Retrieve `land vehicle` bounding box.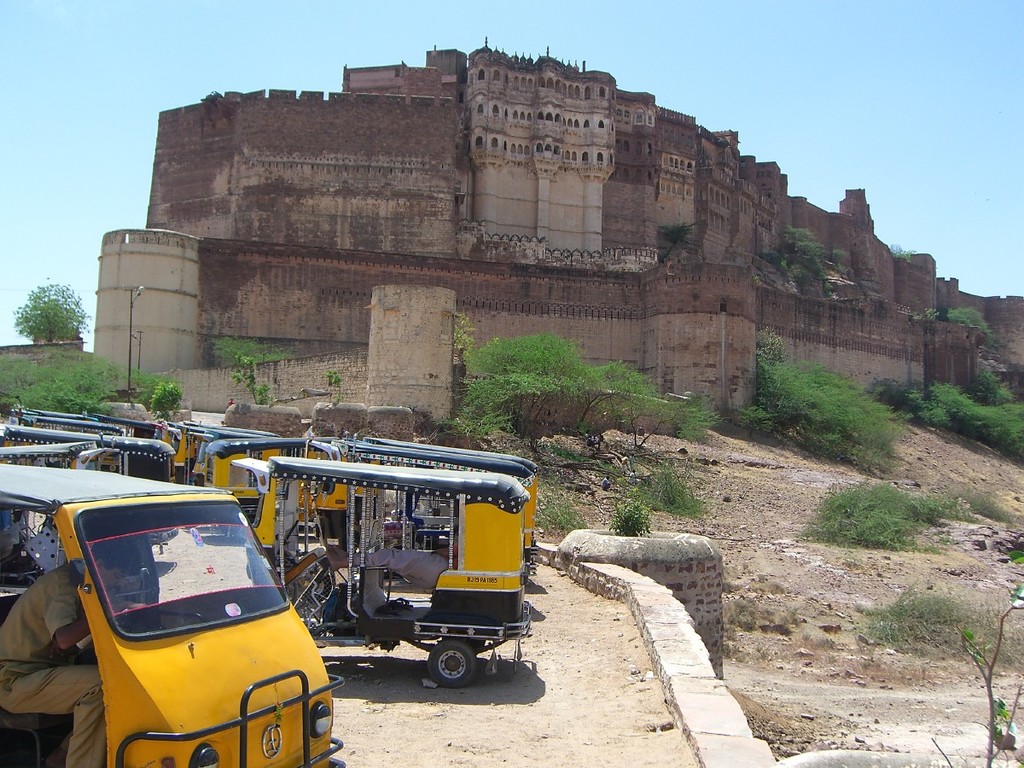
Bounding box: (left=0, top=463, right=348, bottom=767).
